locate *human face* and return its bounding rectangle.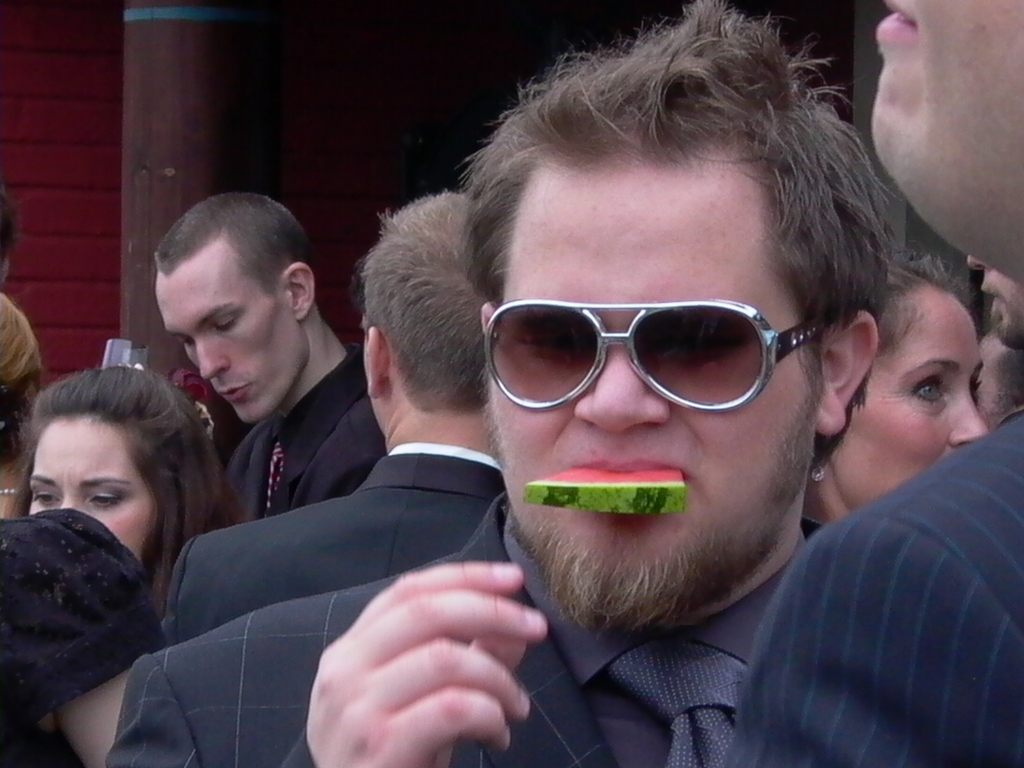
(484, 159, 814, 598).
